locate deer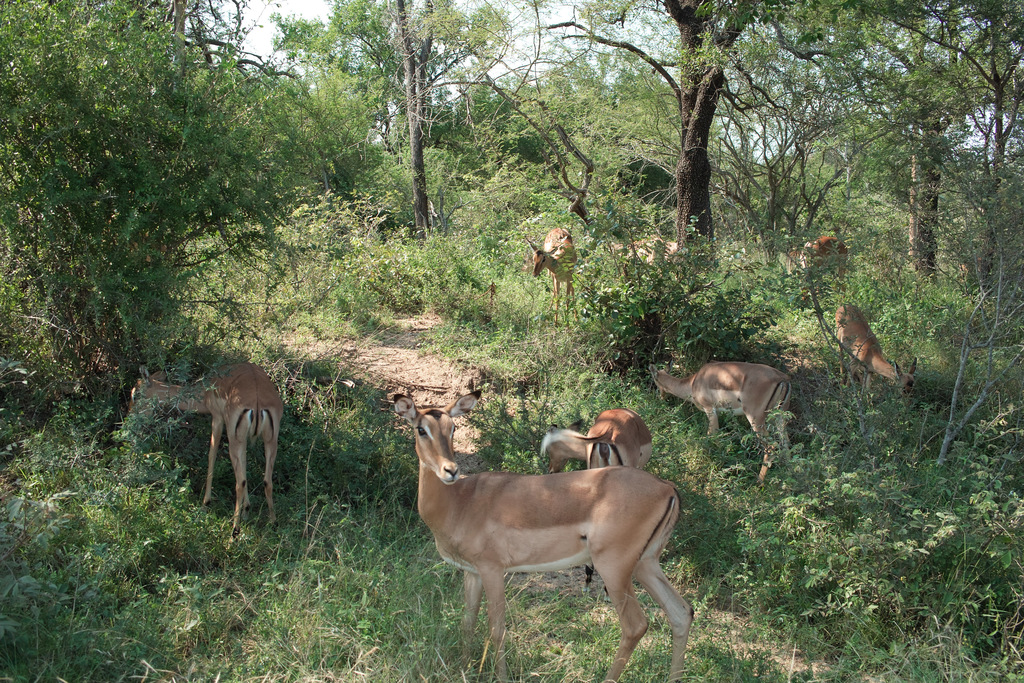
<bbox>833, 300, 914, 400</bbox>
